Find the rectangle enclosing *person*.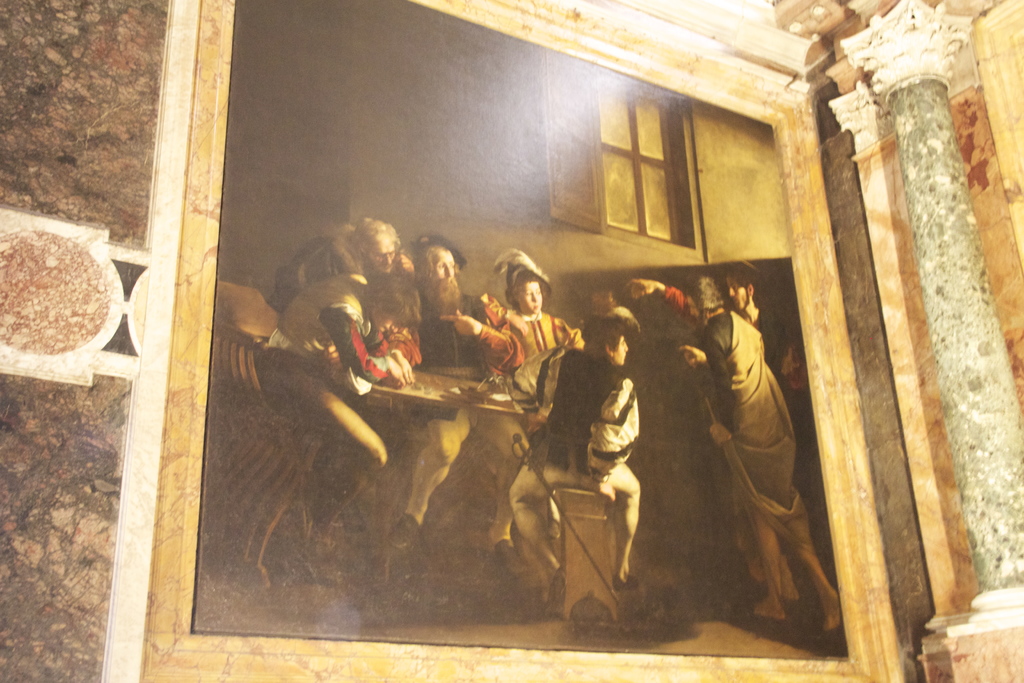
{"left": 522, "top": 297, "right": 675, "bottom": 602}.
